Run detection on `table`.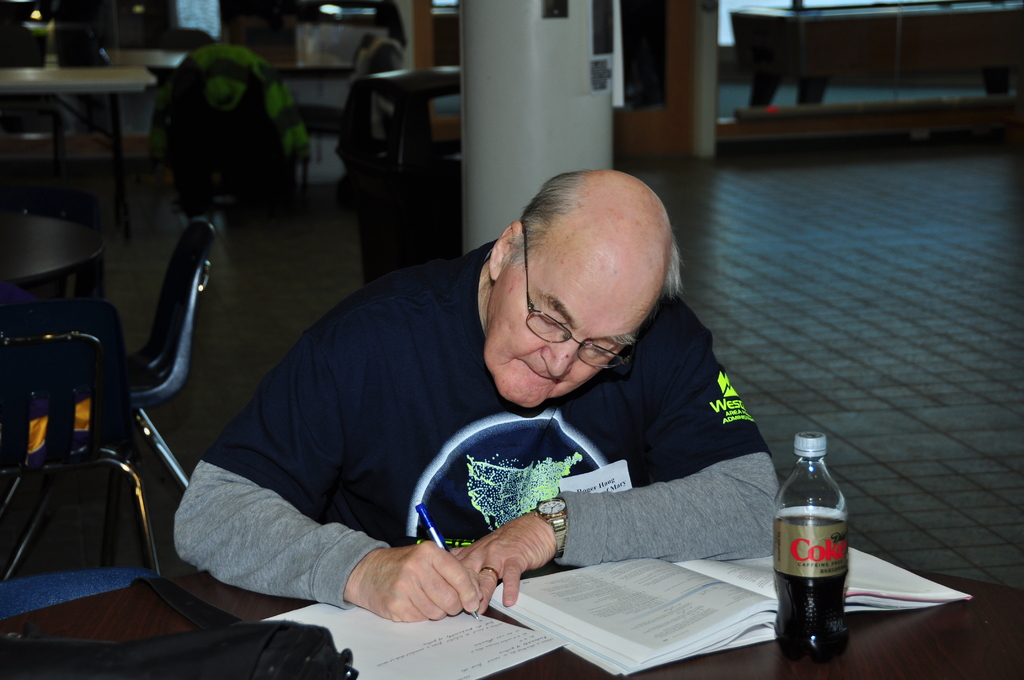
Result: {"left": 733, "top": 0, "right": 1023, "bottom": 108}.
